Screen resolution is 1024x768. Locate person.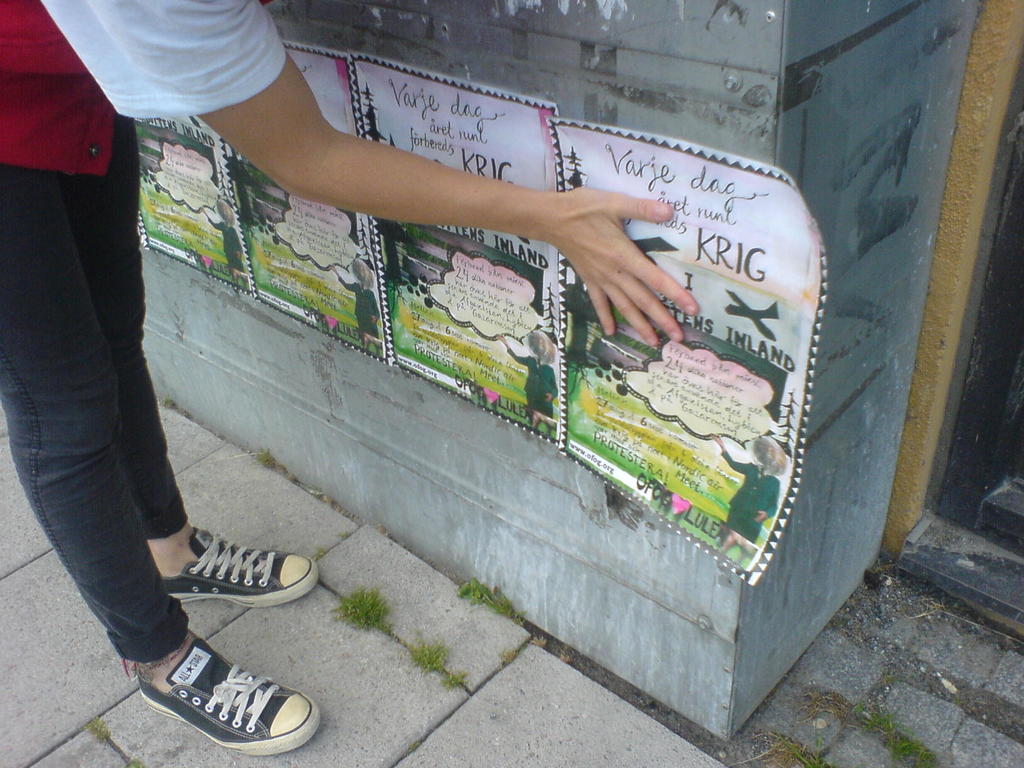
bbox=(328, 257, 381, 341).
